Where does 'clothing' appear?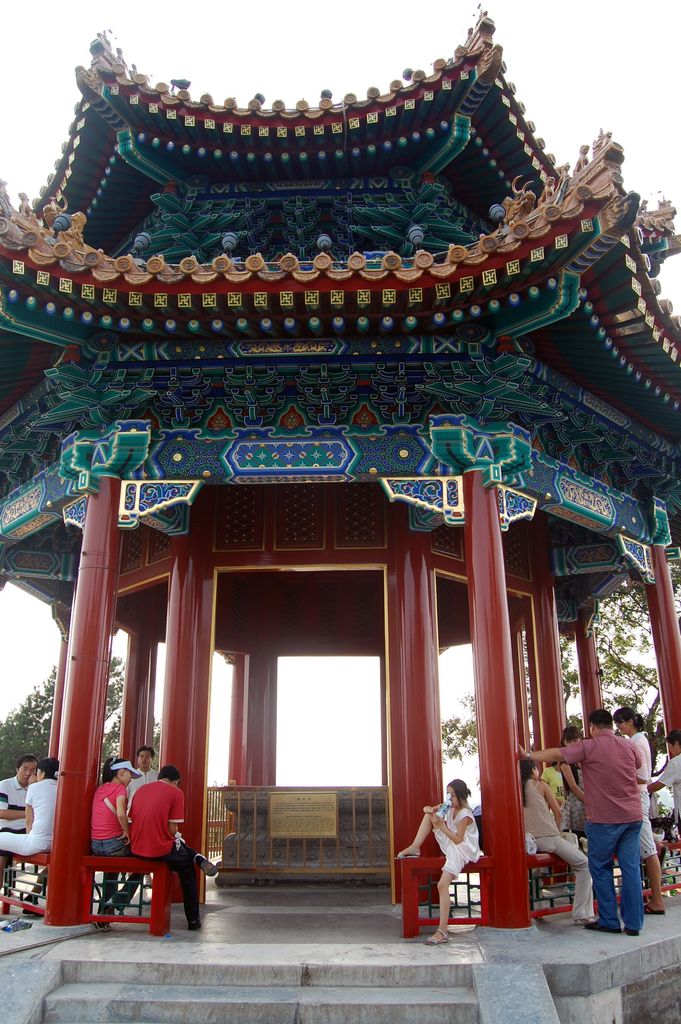
Appears at BBox(659, 753, 680, 841).
